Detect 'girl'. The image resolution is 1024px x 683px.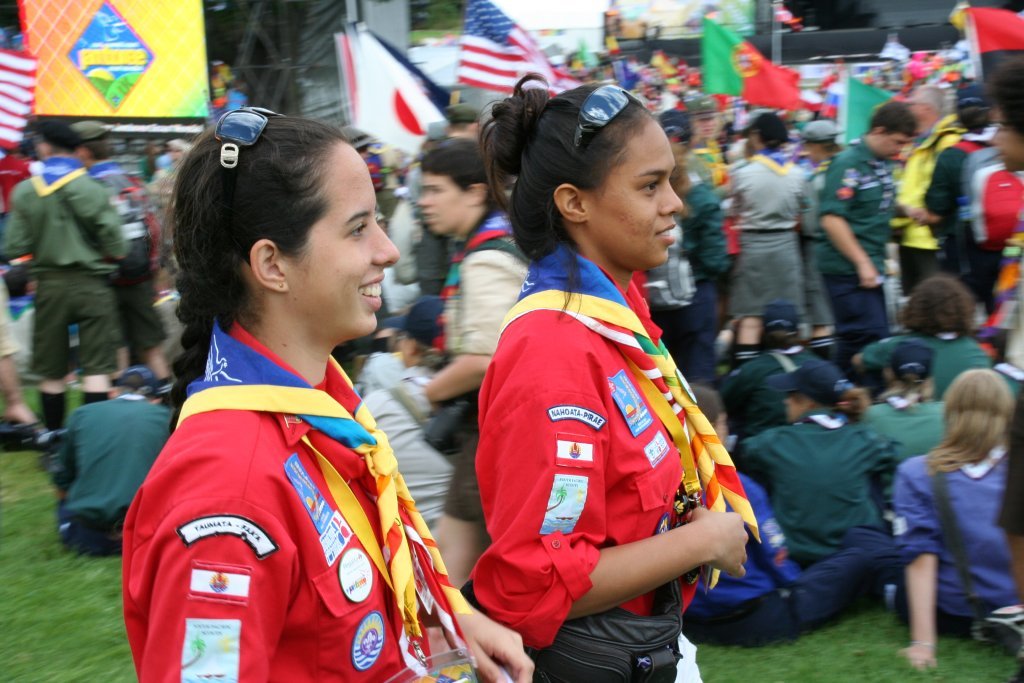
bbox(864, 267, 1004, 396).
